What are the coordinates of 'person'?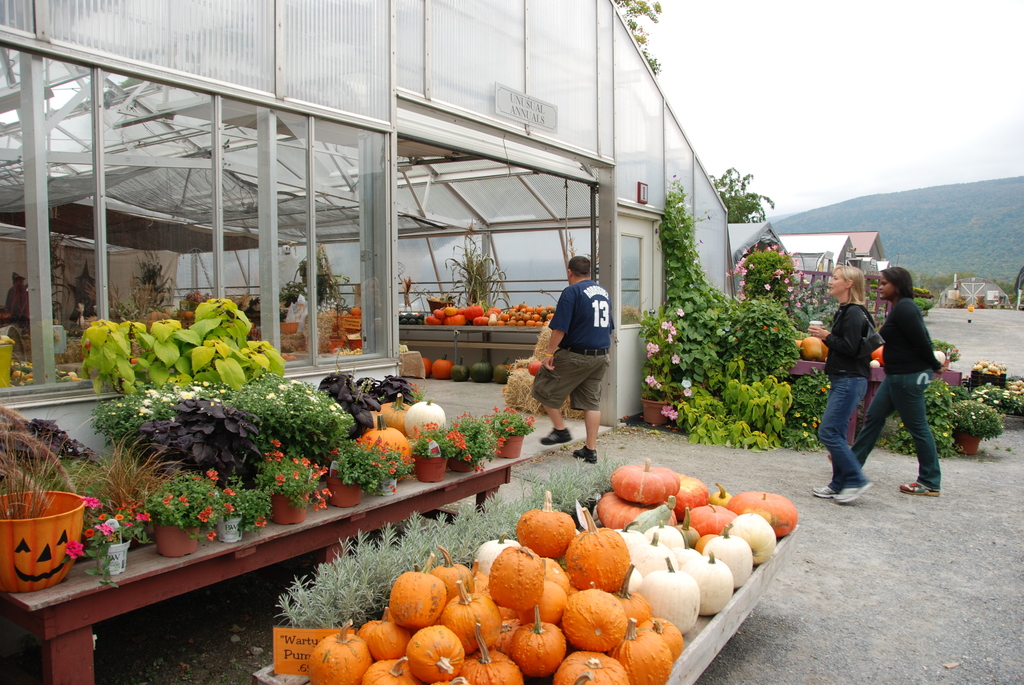
x1=867 y1=263 x2=945 y2=501.
